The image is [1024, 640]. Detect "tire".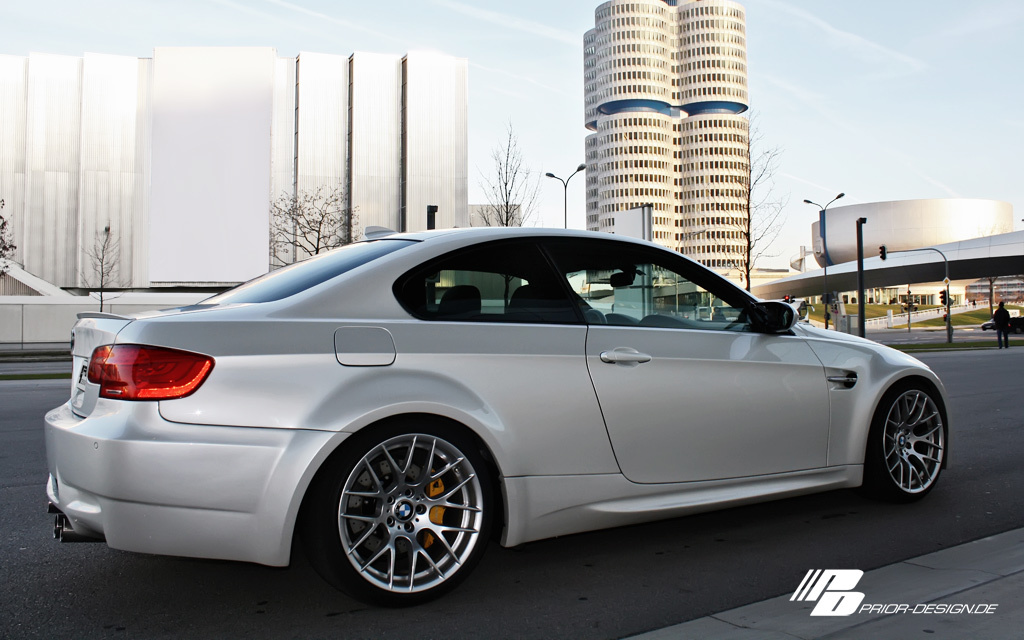
Detection: (868, 380, 957, 515).
